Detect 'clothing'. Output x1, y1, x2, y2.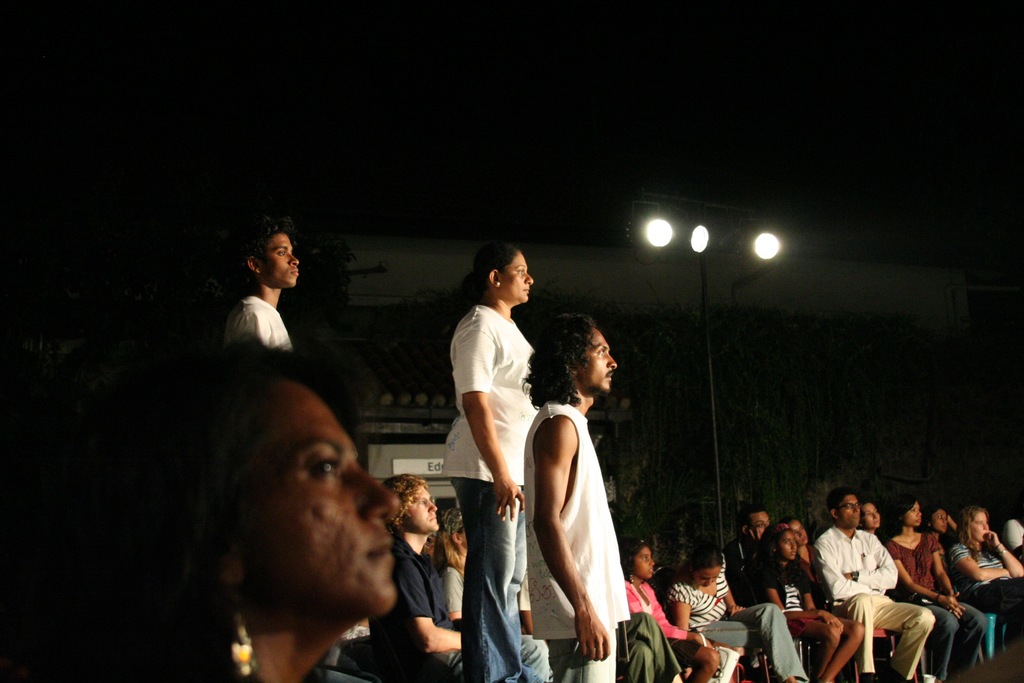
369, 541, 465, 682.
